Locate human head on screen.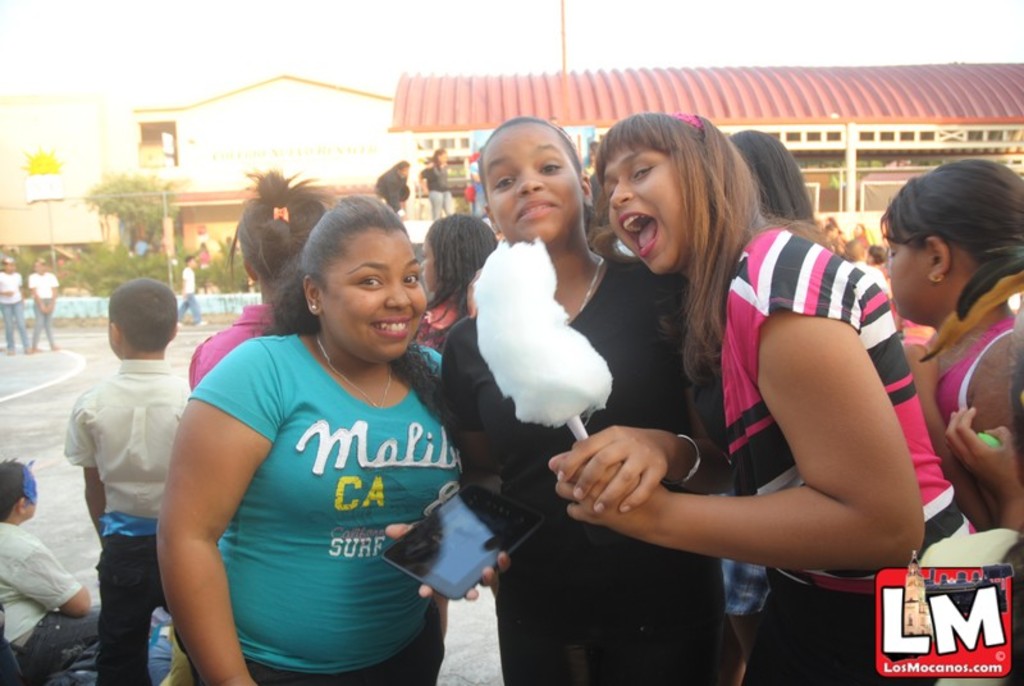
On screen at (left=234, top=183, right=324, bottom=291).
